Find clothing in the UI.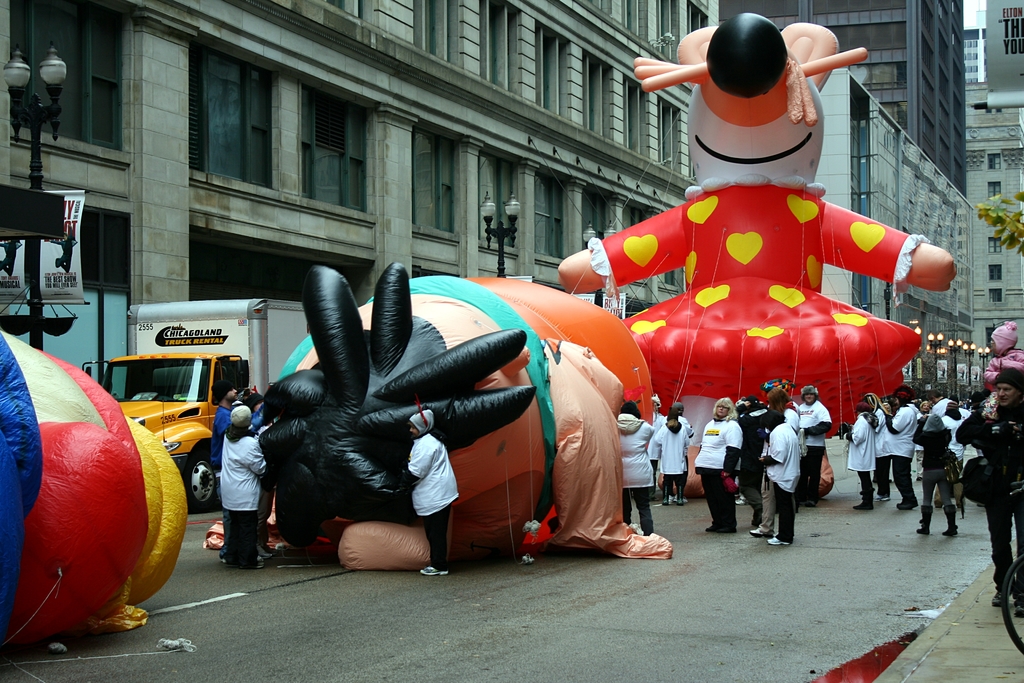
UI element at [x1=692, y1=417, x2=748, y2=527].
